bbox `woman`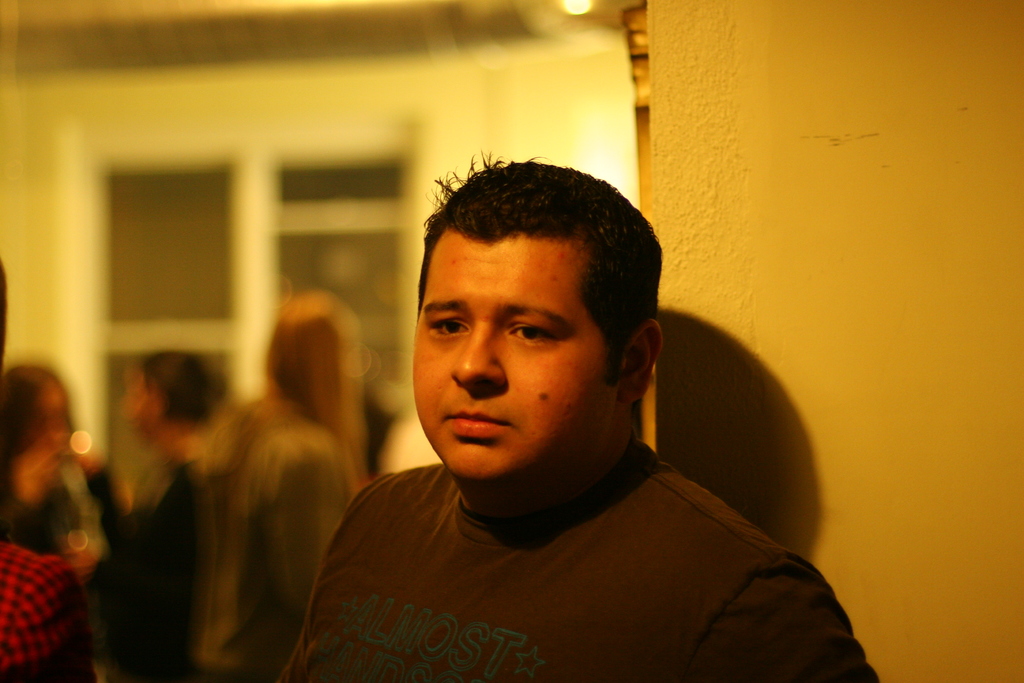
(102,350,237,682)
